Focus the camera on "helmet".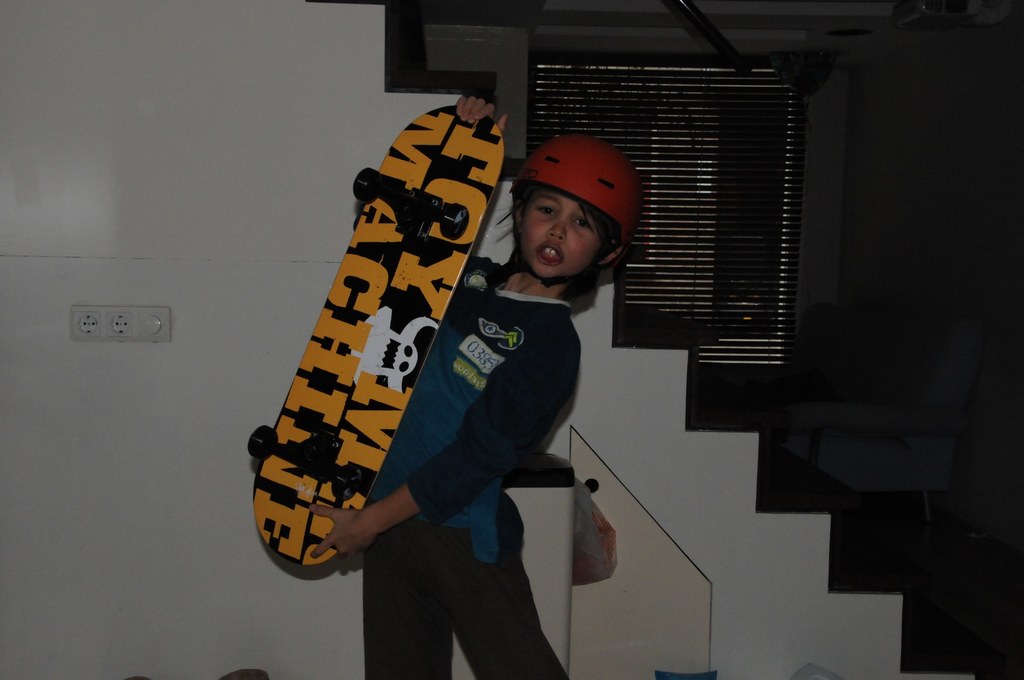
Focus region: x1=517 y1=135 x2=659 y2=289.
